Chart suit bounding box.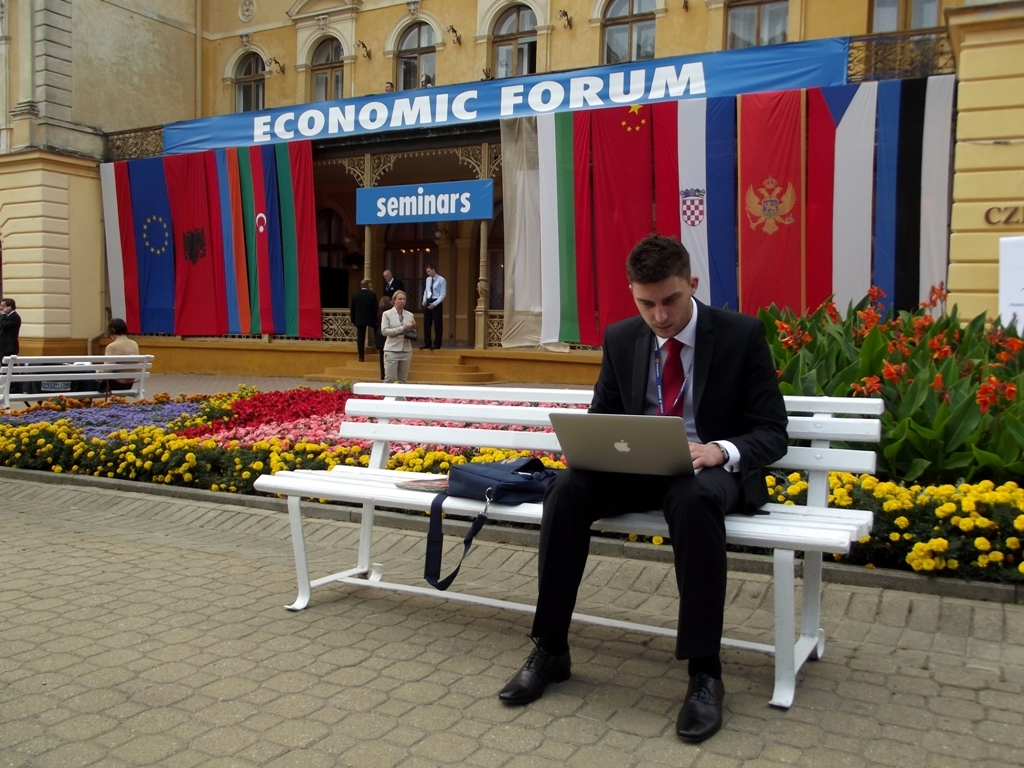
Charted: crop(346, 287, 382, 359).
